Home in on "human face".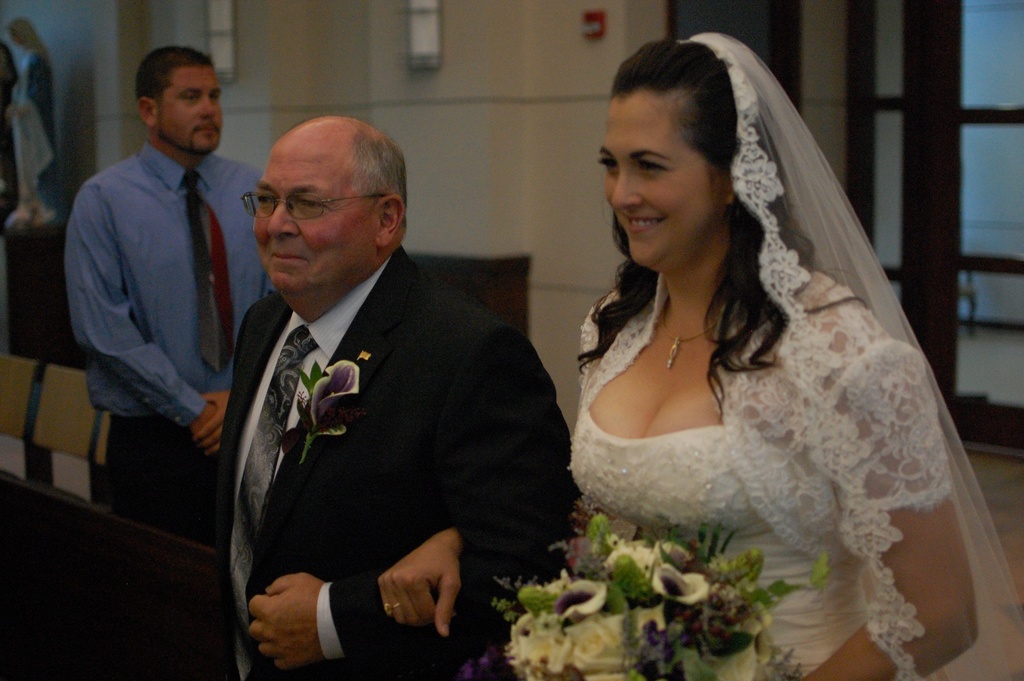
Homed in at {"left": 159, "top": 66, "right": 224, "bottom": 155}.
